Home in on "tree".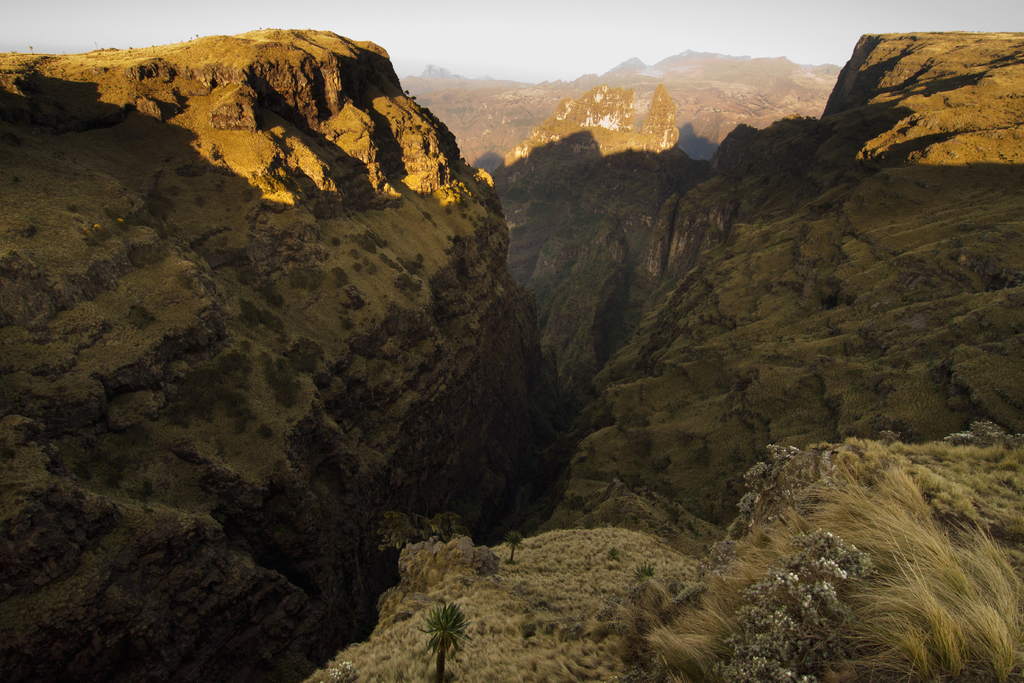
Homed in at bbox=[506, 532, 525, 565].
